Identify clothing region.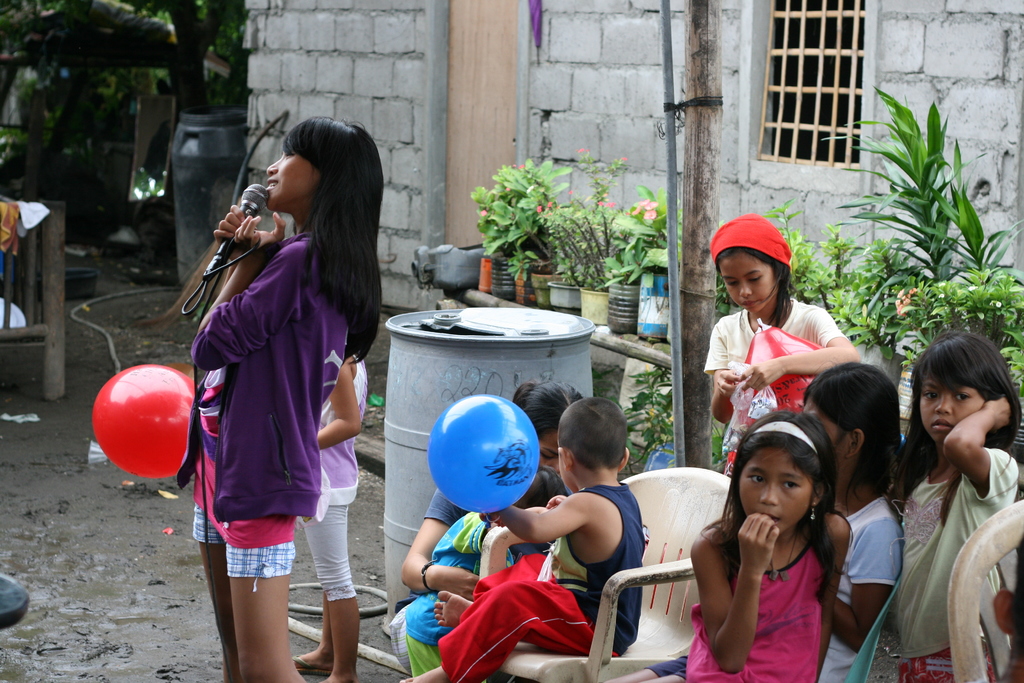
Region: (429, 481, 577, 525).
